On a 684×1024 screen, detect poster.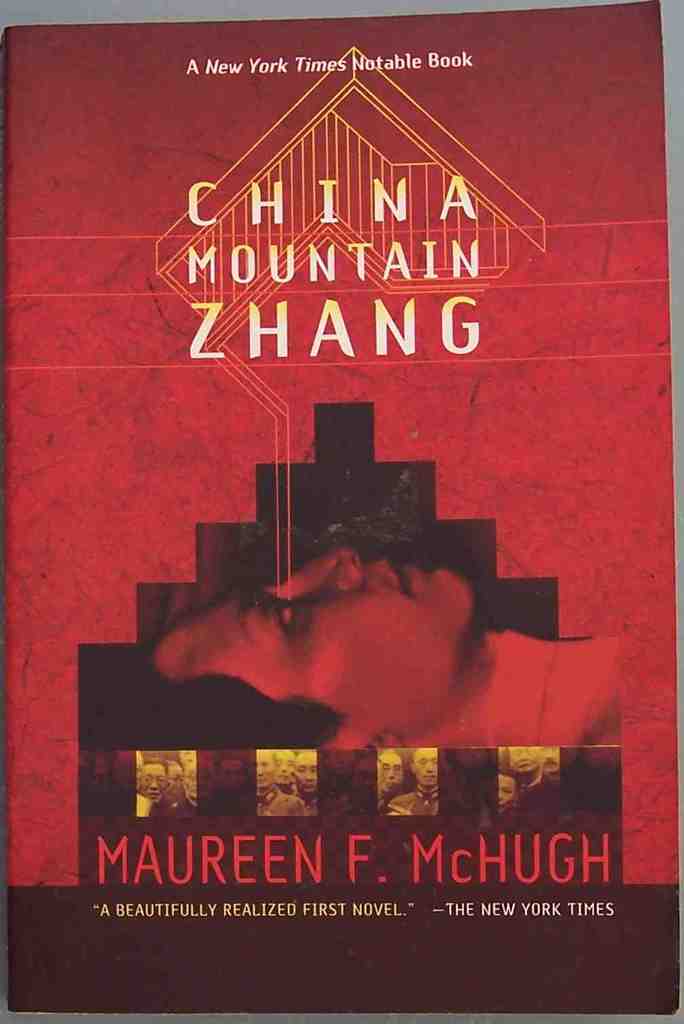
{"x1": 0, "y1": 0, "x2": 683, "y2": 1020}.
